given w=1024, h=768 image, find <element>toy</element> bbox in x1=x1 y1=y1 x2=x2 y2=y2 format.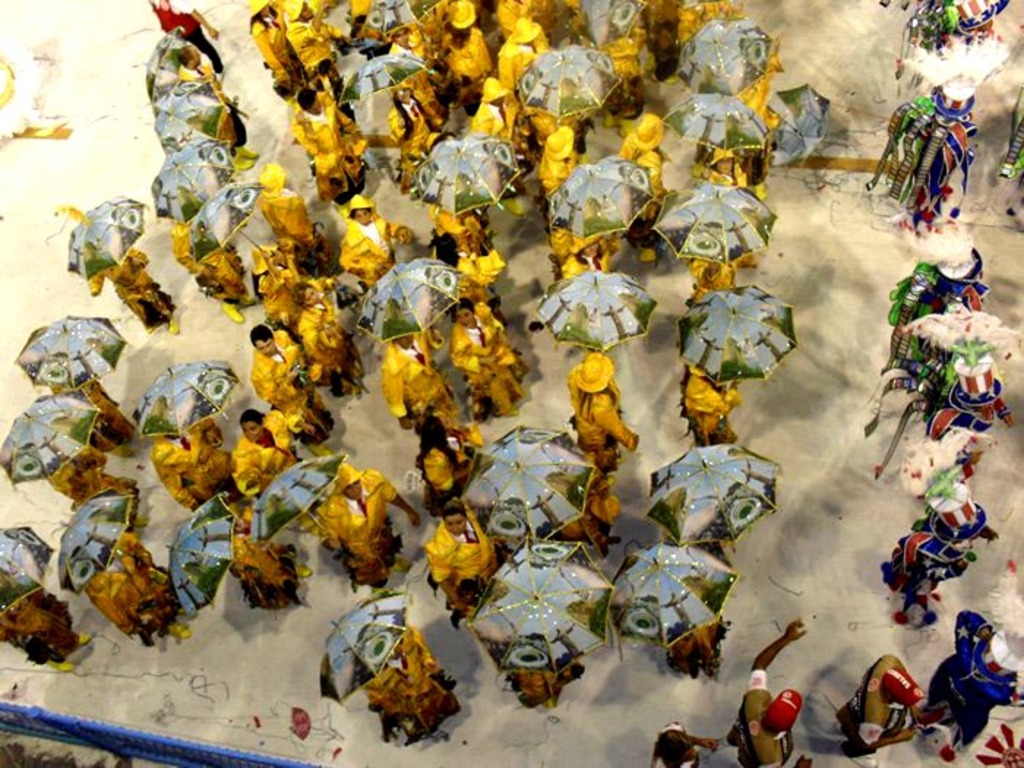
x1=247 y1=4 x2=328 y2=108.
